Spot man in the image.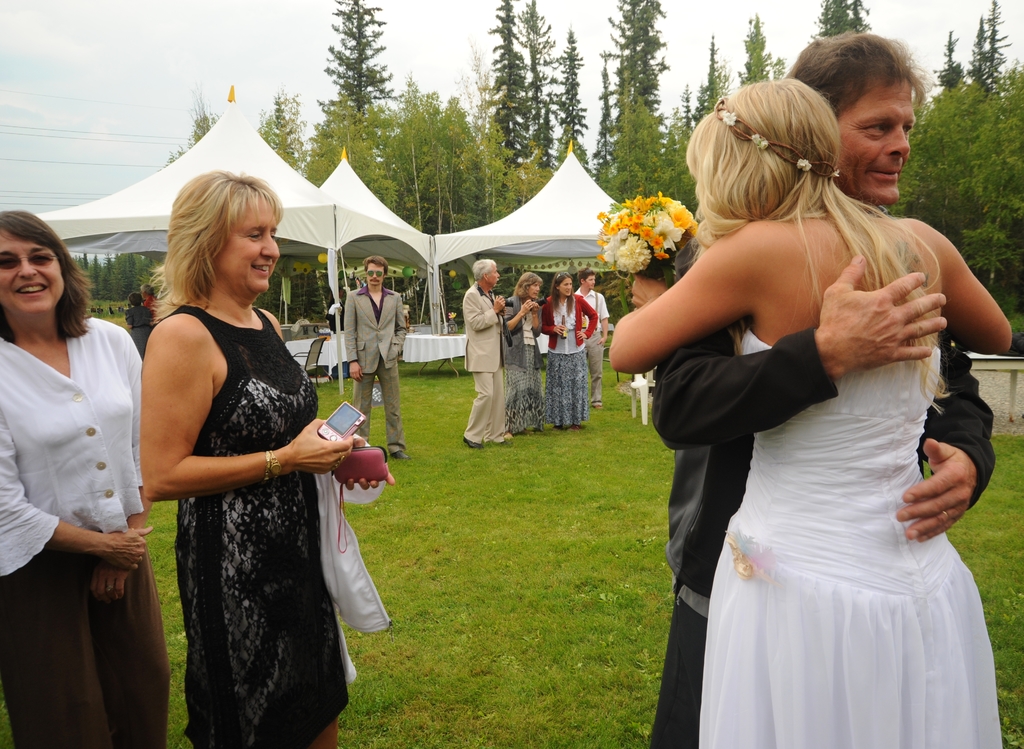
man found at bbox=[642, 29, 1001, 748].
